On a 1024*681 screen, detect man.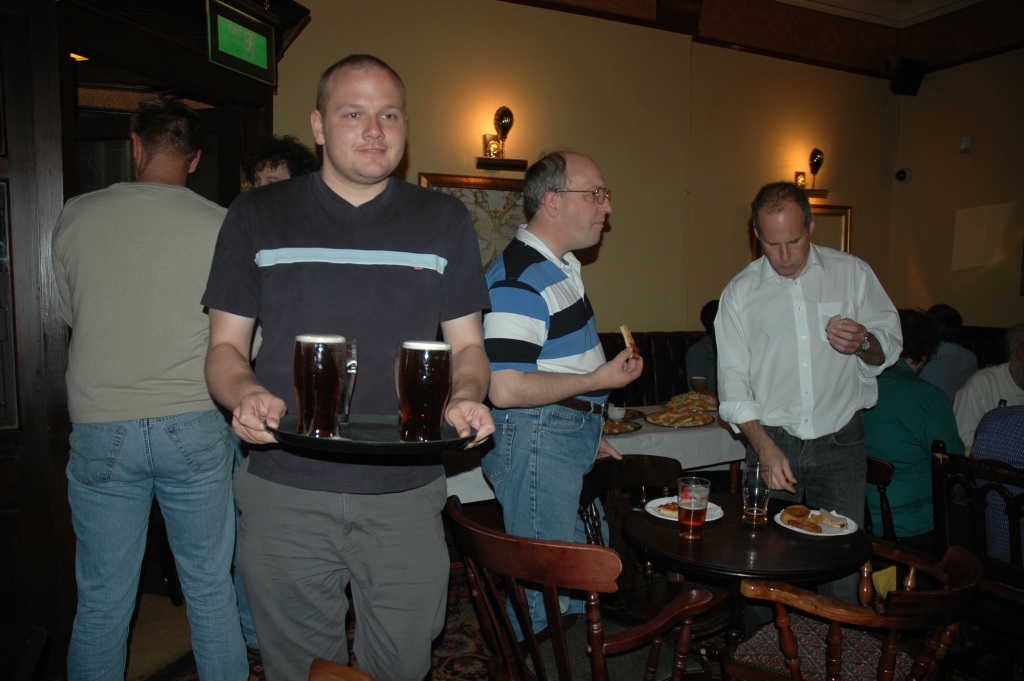
bbox=[957, 320, 1023, 452].
